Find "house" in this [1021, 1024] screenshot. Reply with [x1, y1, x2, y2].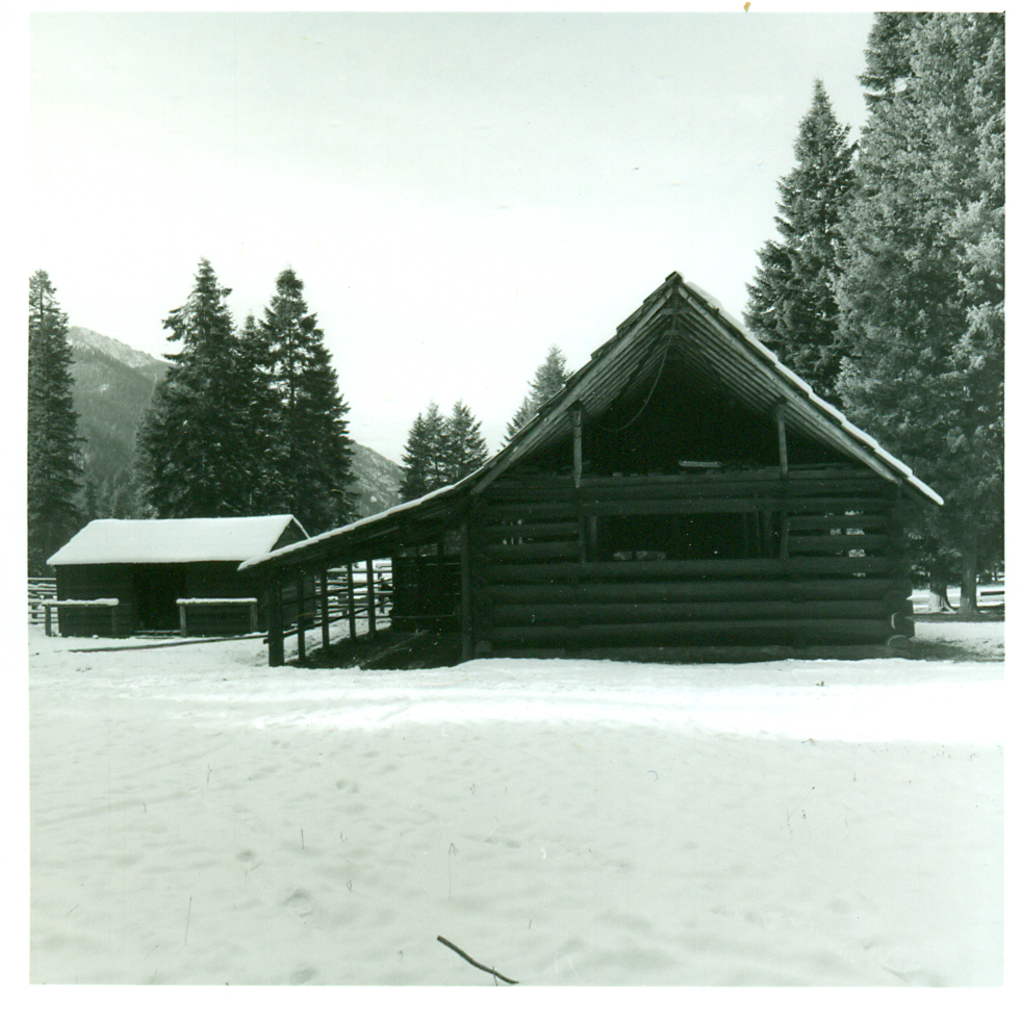
[50, 513, 314, 639].
